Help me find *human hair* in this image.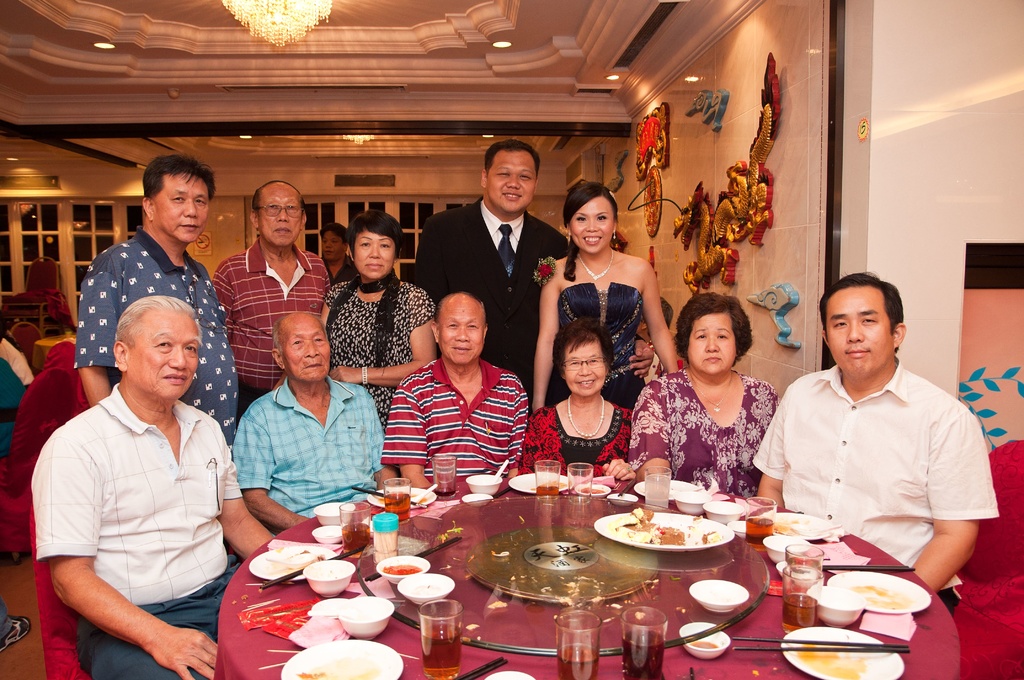
Found it: region(114, 295, 202, 350).
